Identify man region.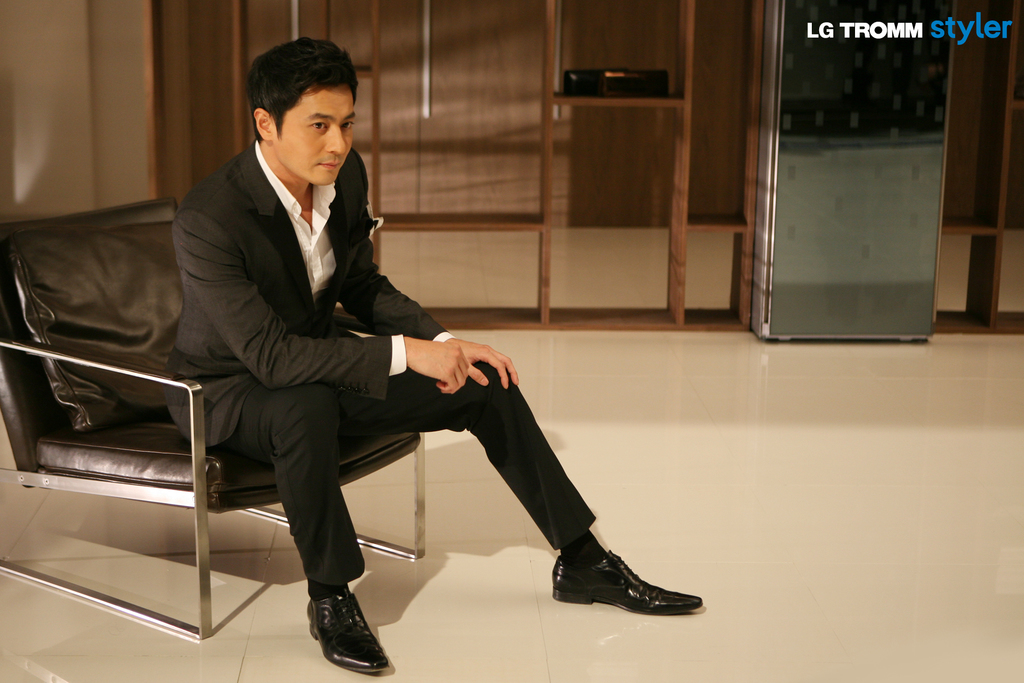
Region: box=[157, 23, 712, 673].
